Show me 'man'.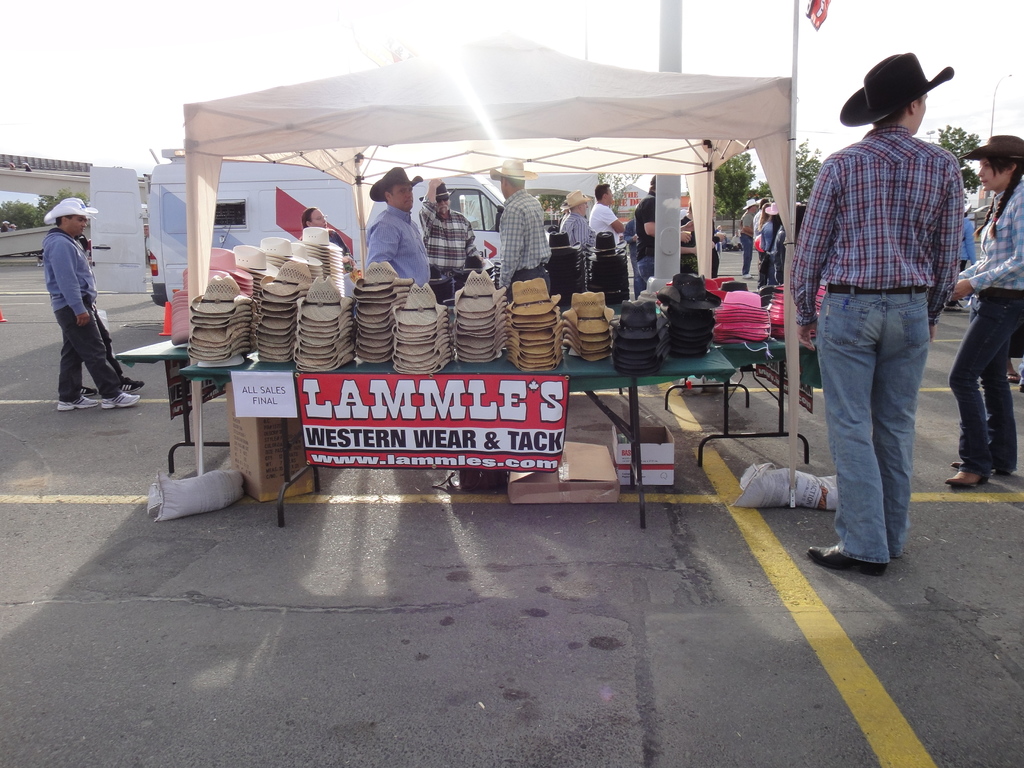
'man' is here: <region>365, 164, 428, 287</region>.
